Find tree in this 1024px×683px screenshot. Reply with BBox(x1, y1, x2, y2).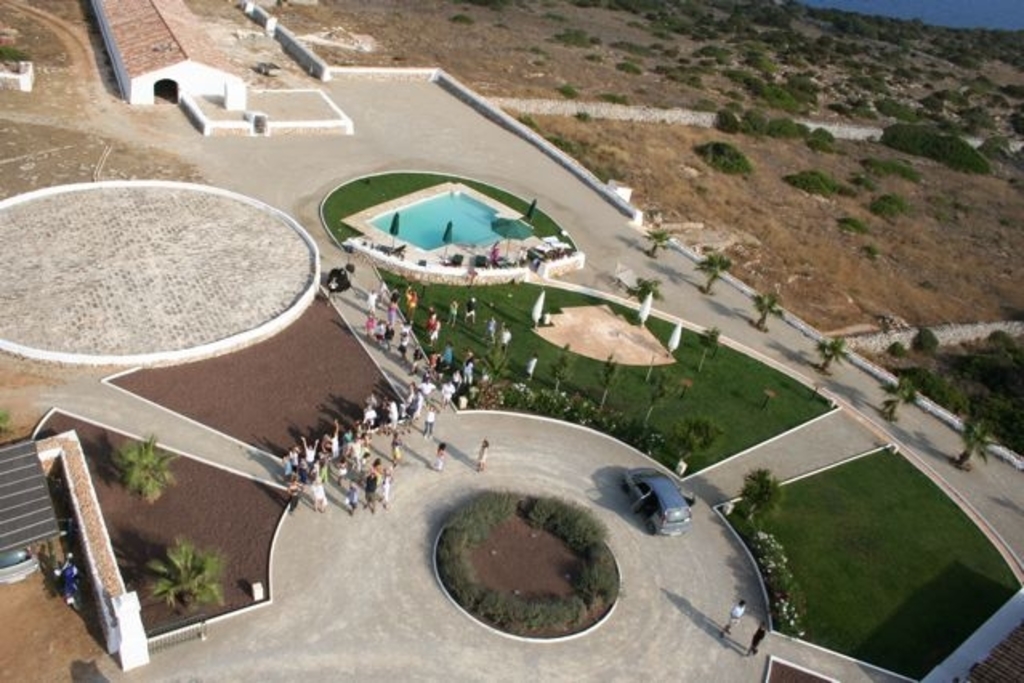
BBox(593, 358, 623, 414).
